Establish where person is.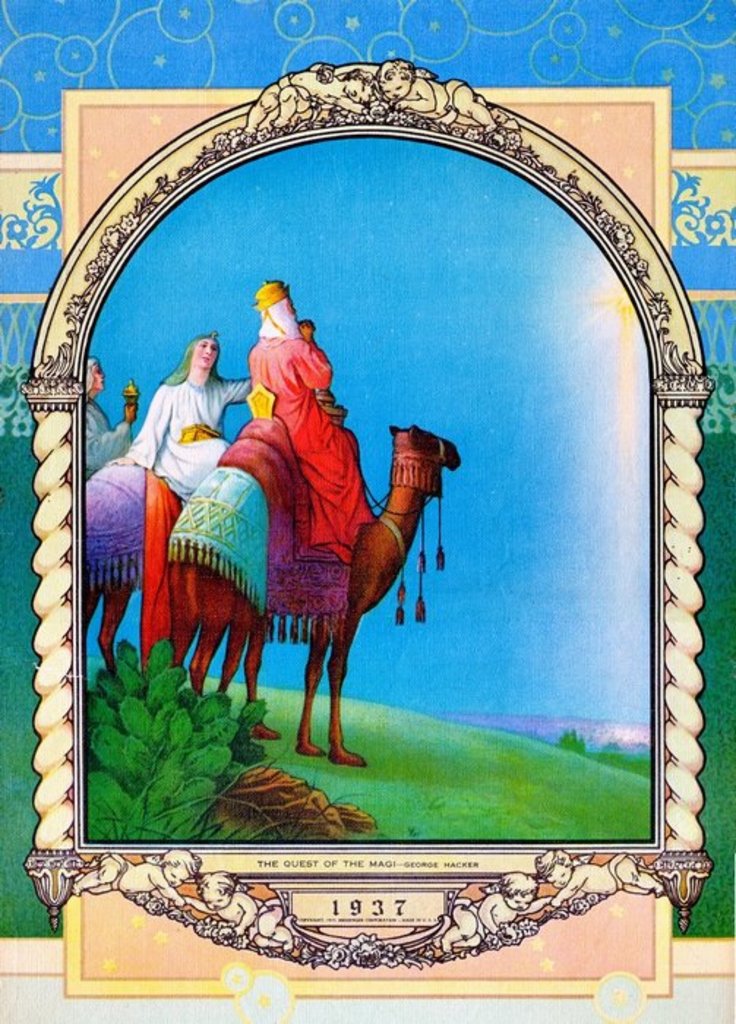
Established at <bbox>241, 271, 373, 563</bbox>.
